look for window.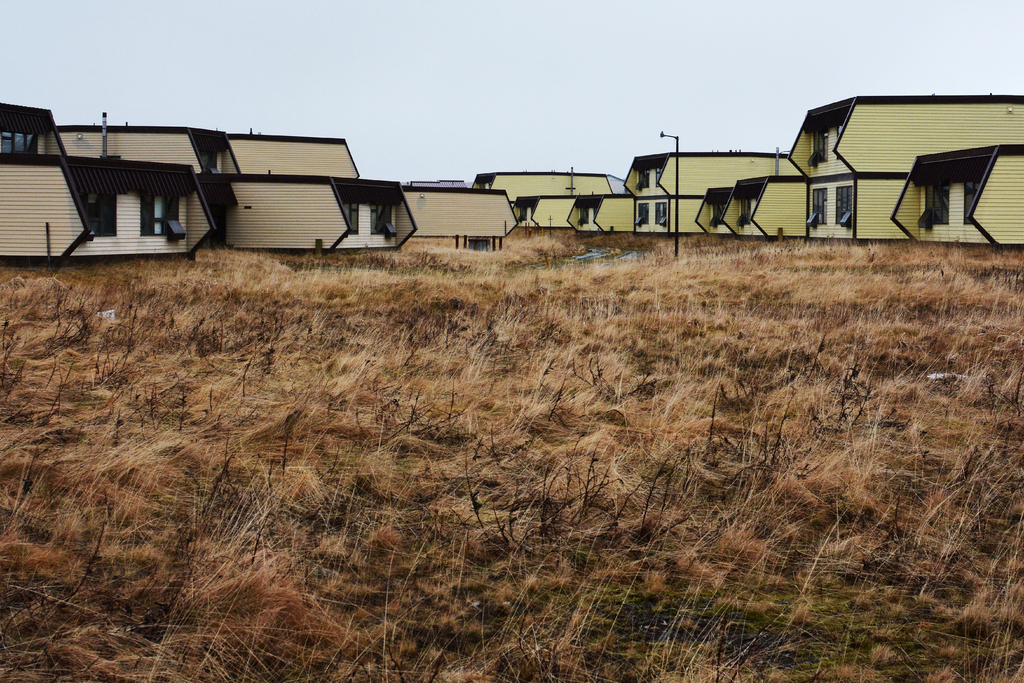
Found: <region>0, 131, 33, 155</region>.
